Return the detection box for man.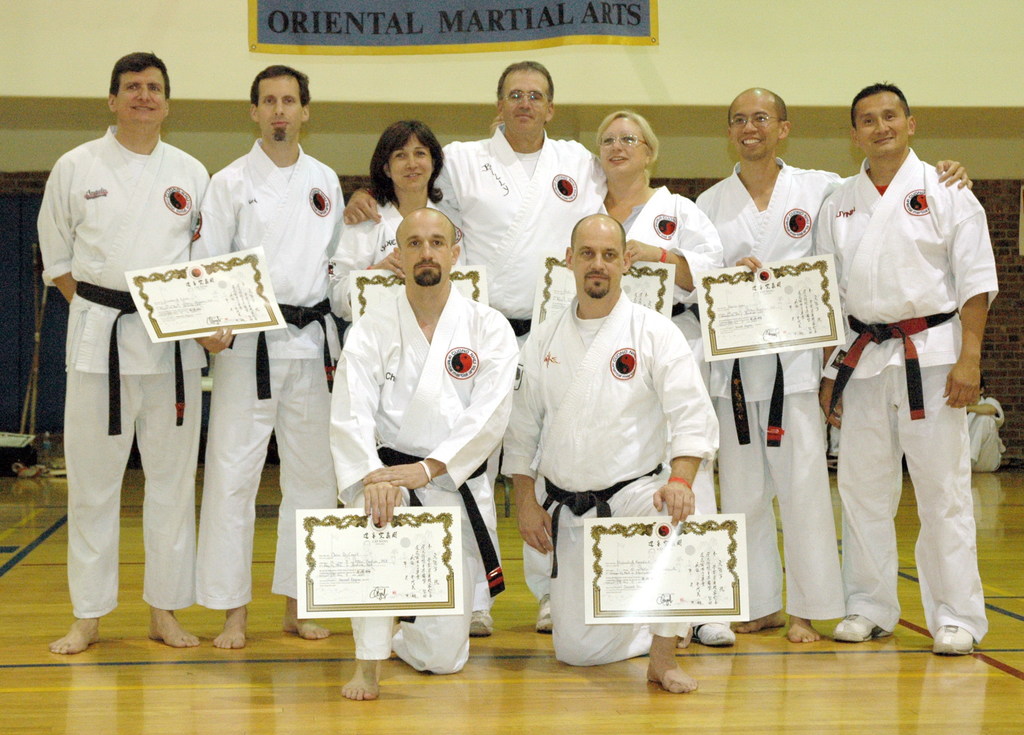
detection(966, 374, 1006, 472).
